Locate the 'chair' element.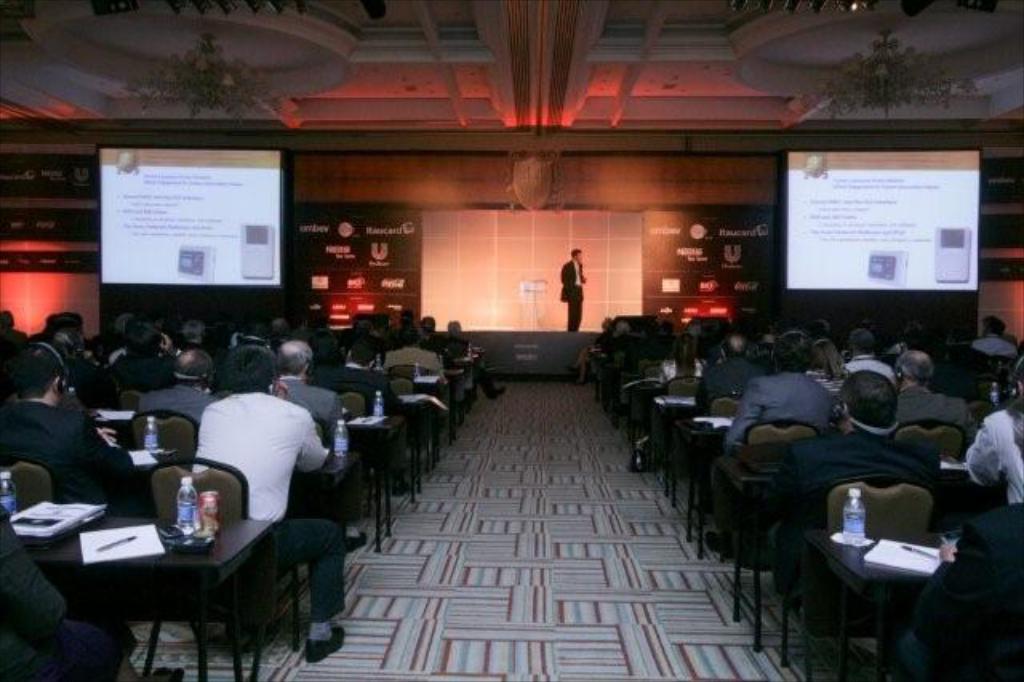
Element bbox: 112, 387, 154, 413.
